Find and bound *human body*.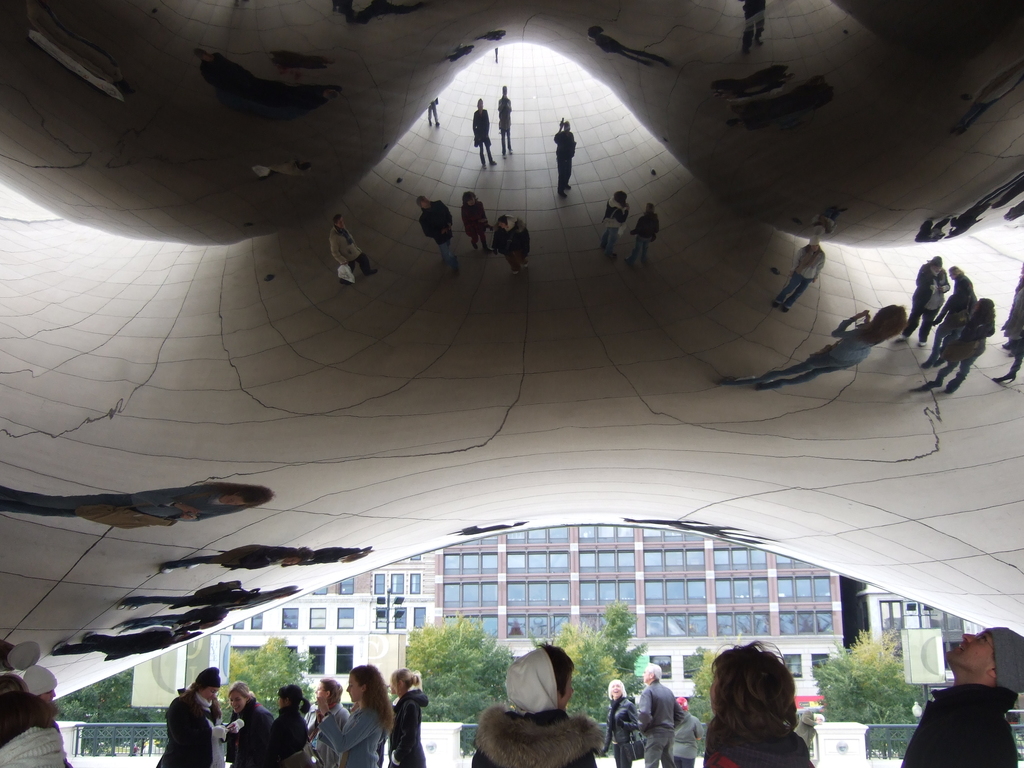
Bound: (600, 680, 638, 767).
